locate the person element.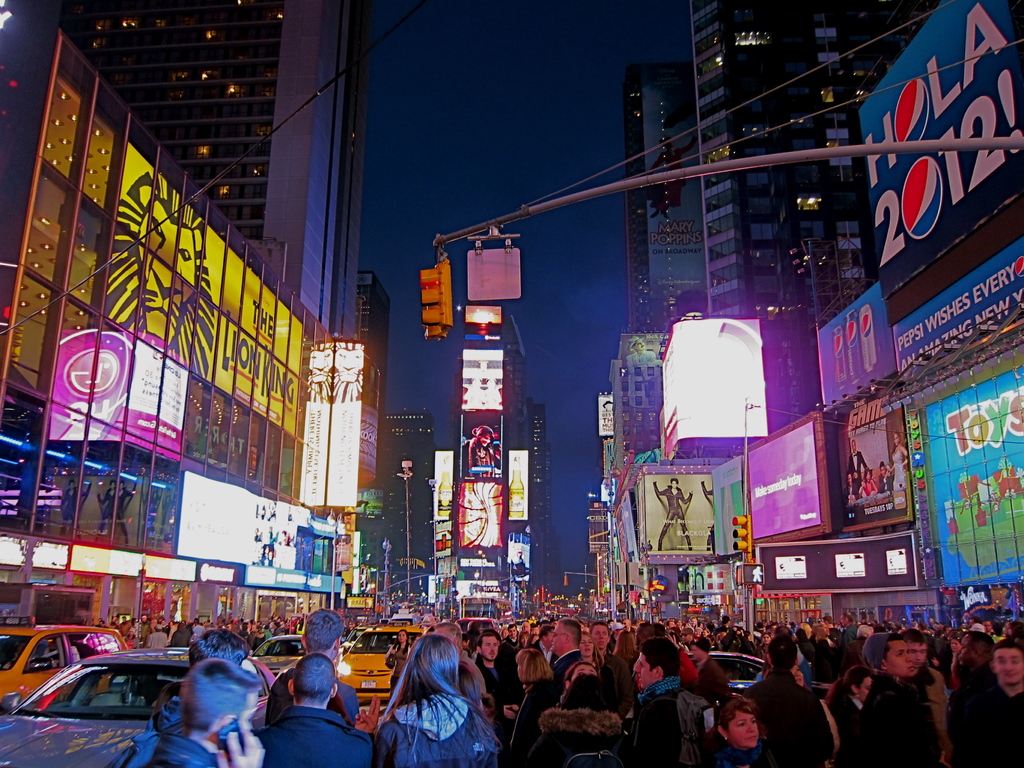
Element bbox: bbox=[849, 438, 868, 491].
